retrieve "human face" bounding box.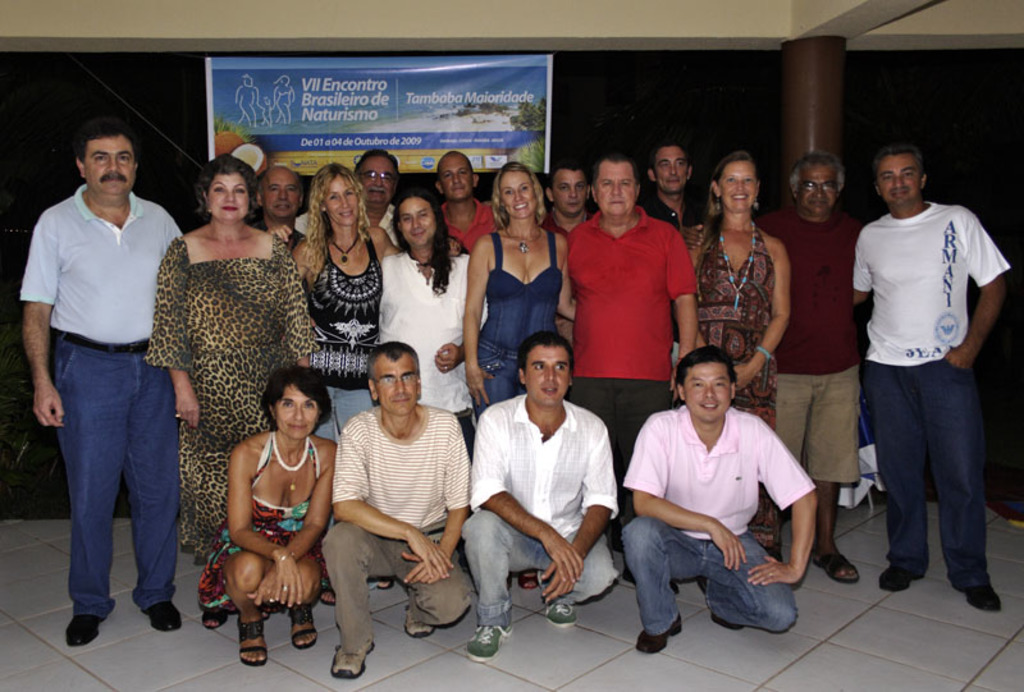
Bounding box: (498, 170, 543, 223).
